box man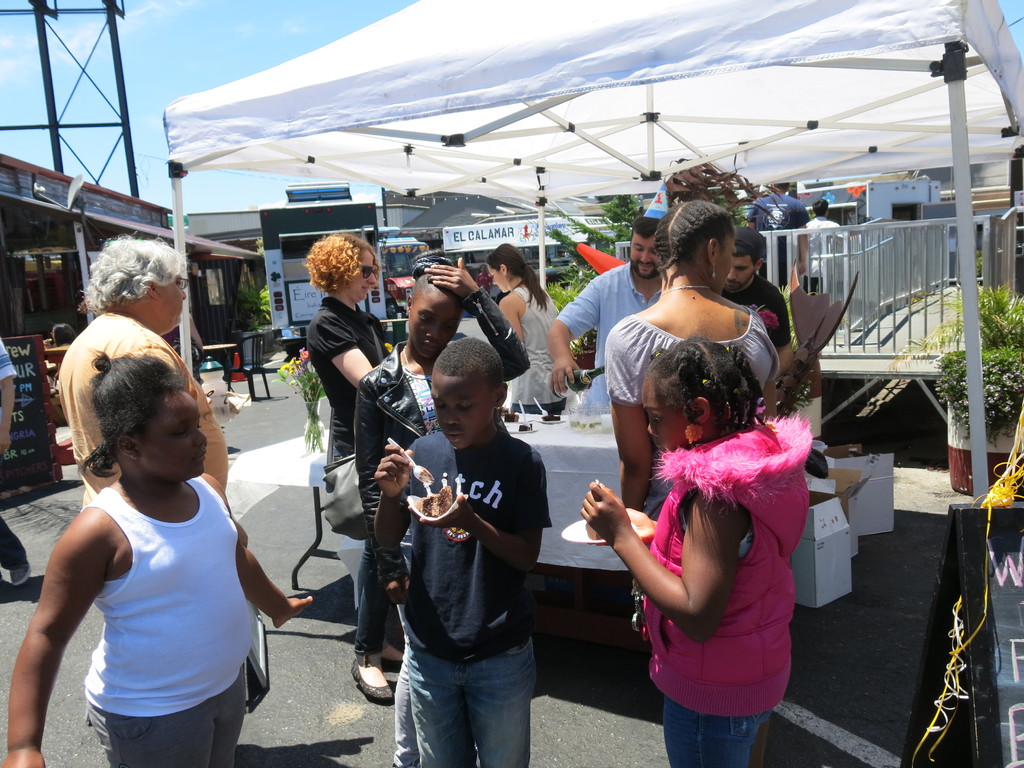
{"x1": 803, "y1": 198, "x2": 844, "y2": 292}
